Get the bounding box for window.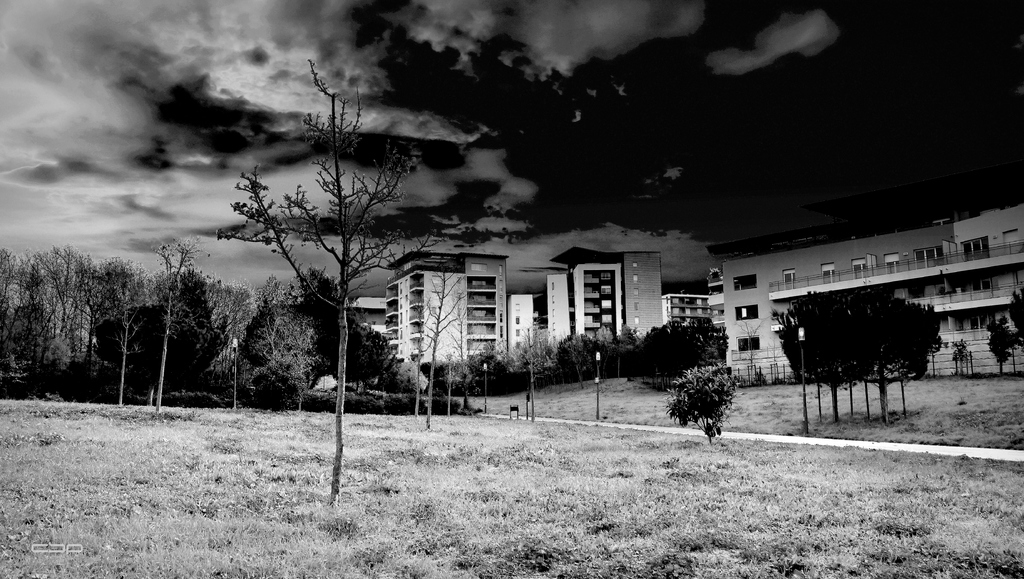
BBox(601, 271, 610, 281).
